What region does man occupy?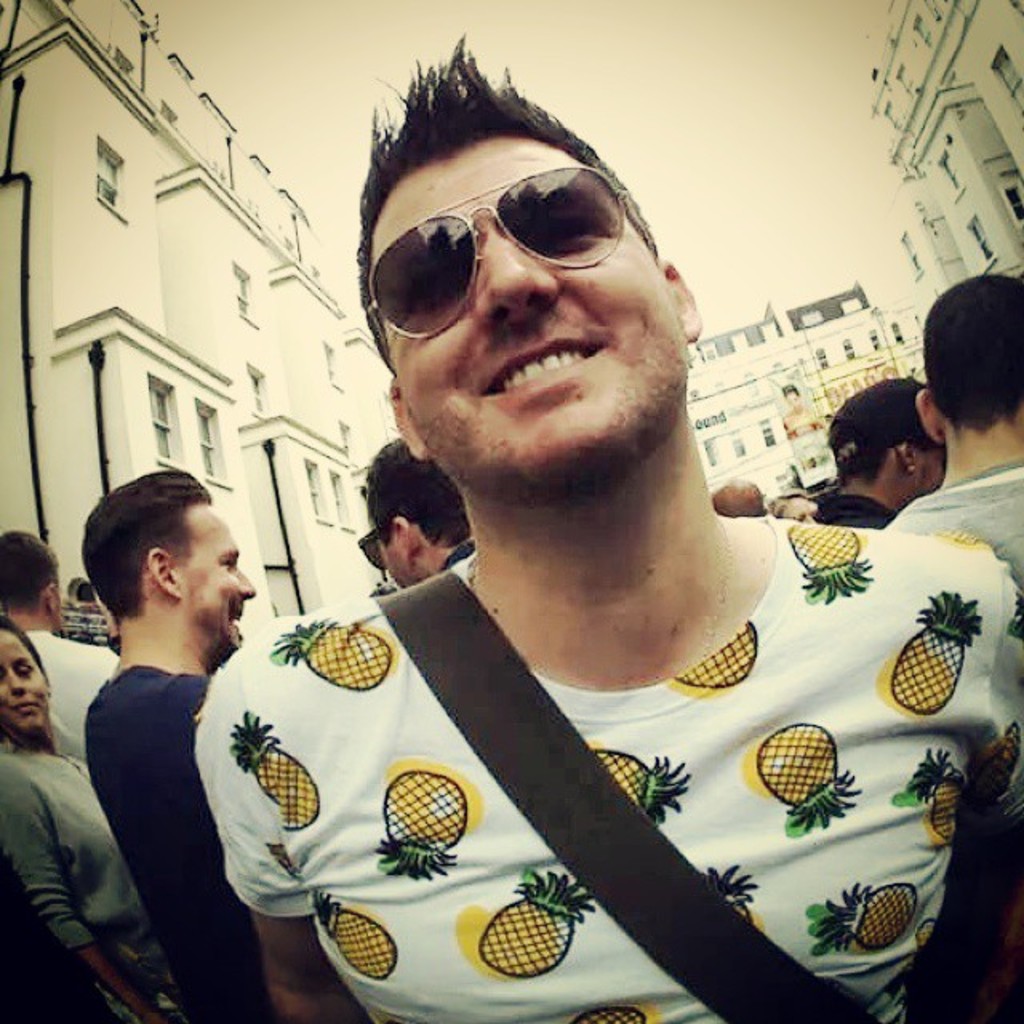
box=[360, 432, 478, 586].
